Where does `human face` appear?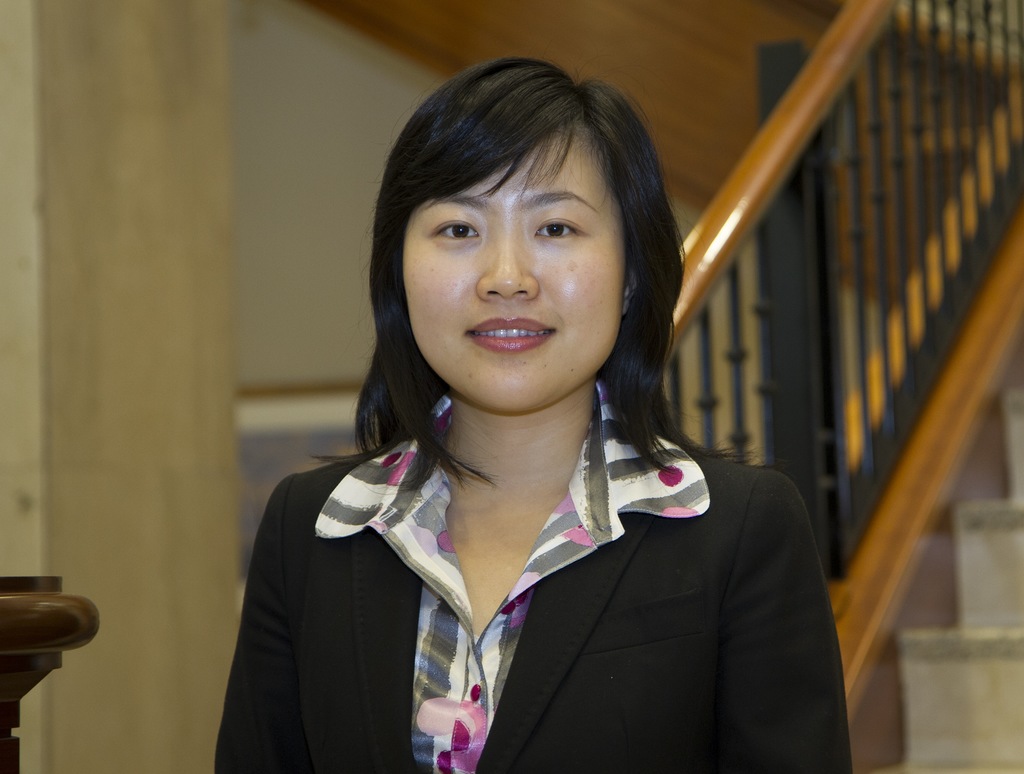
Appears at <bbox>407, 122, 627, 416</bbox>.
